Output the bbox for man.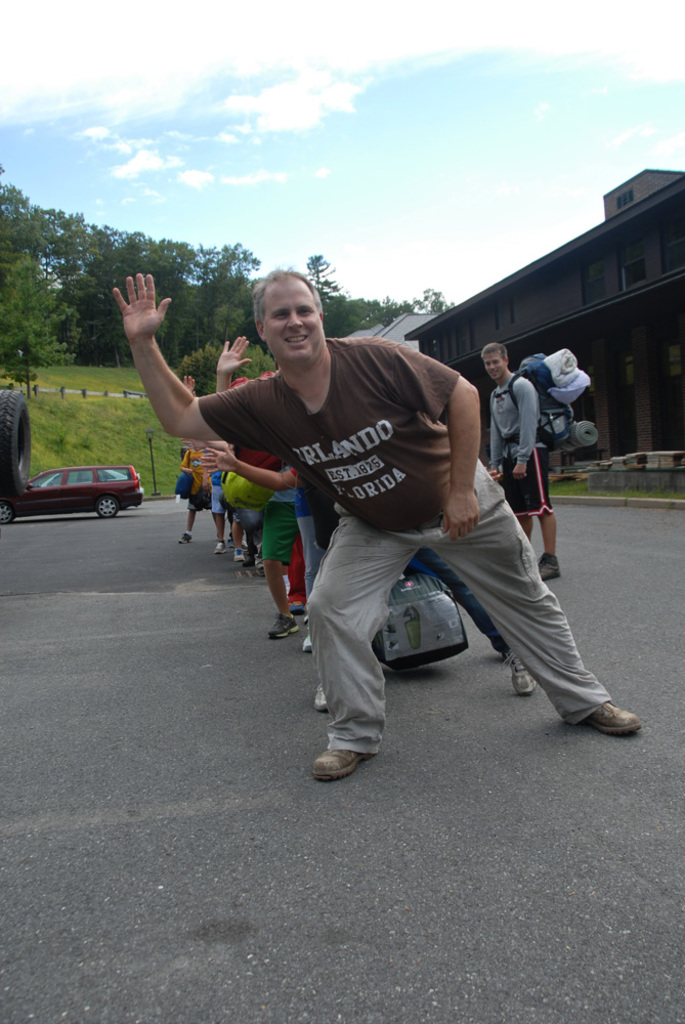
[left=478, top=341, right=601, bottom=584].
